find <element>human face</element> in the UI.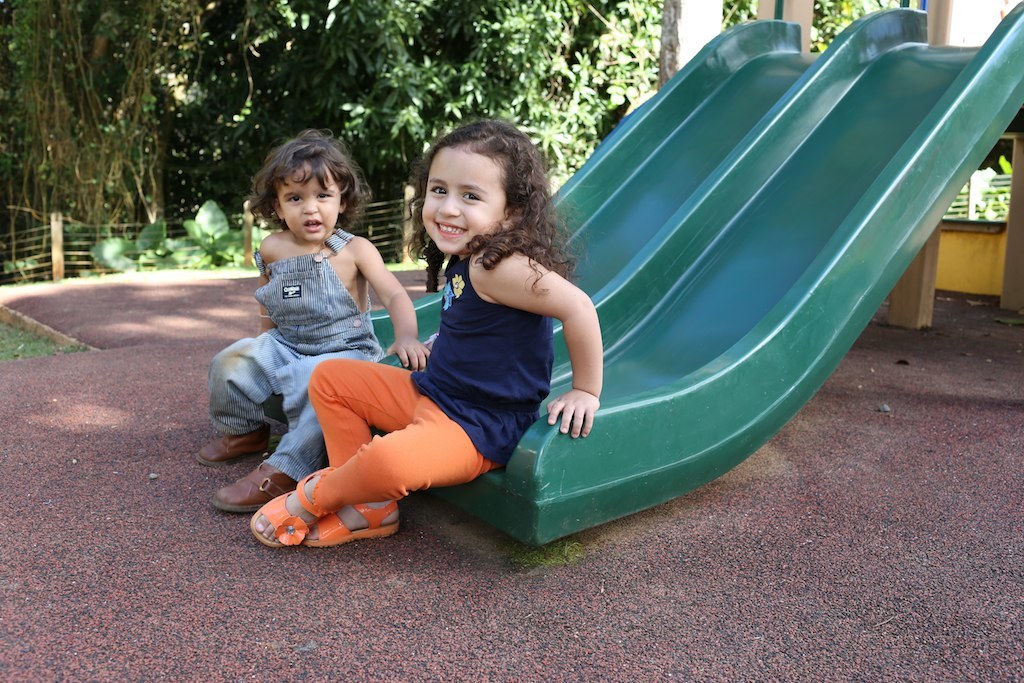
UI element at detection(421, 145, 503, 256).
